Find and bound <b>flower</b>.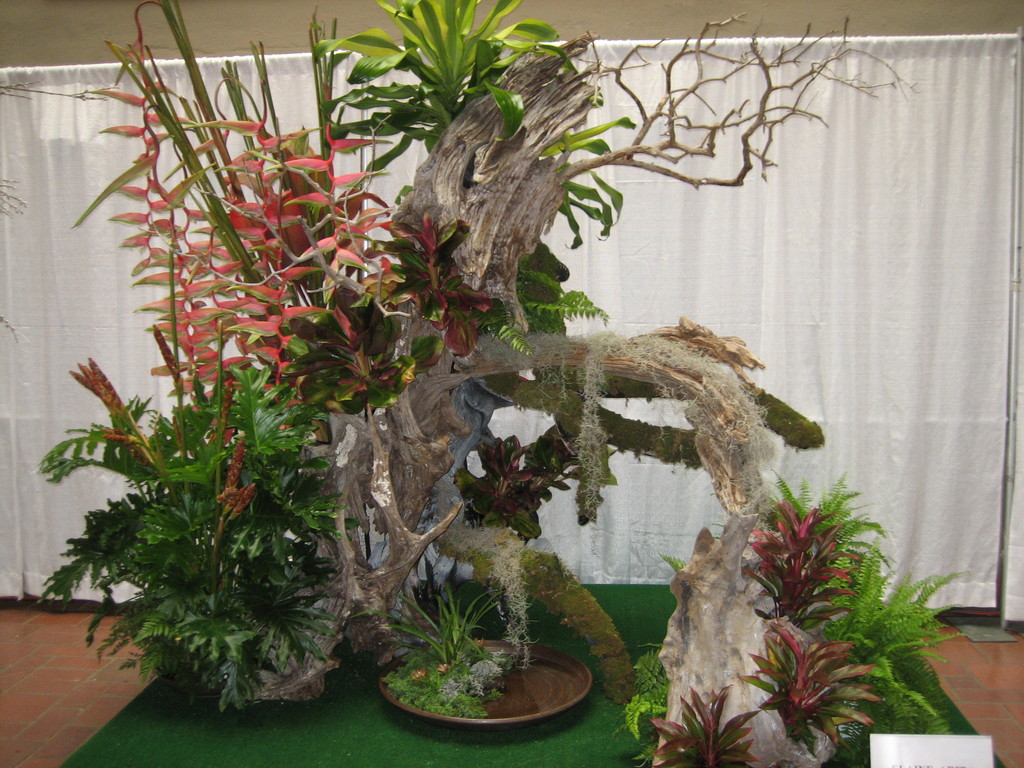
Bound: [x1=226, y1=438, x2=243, y2=490].
